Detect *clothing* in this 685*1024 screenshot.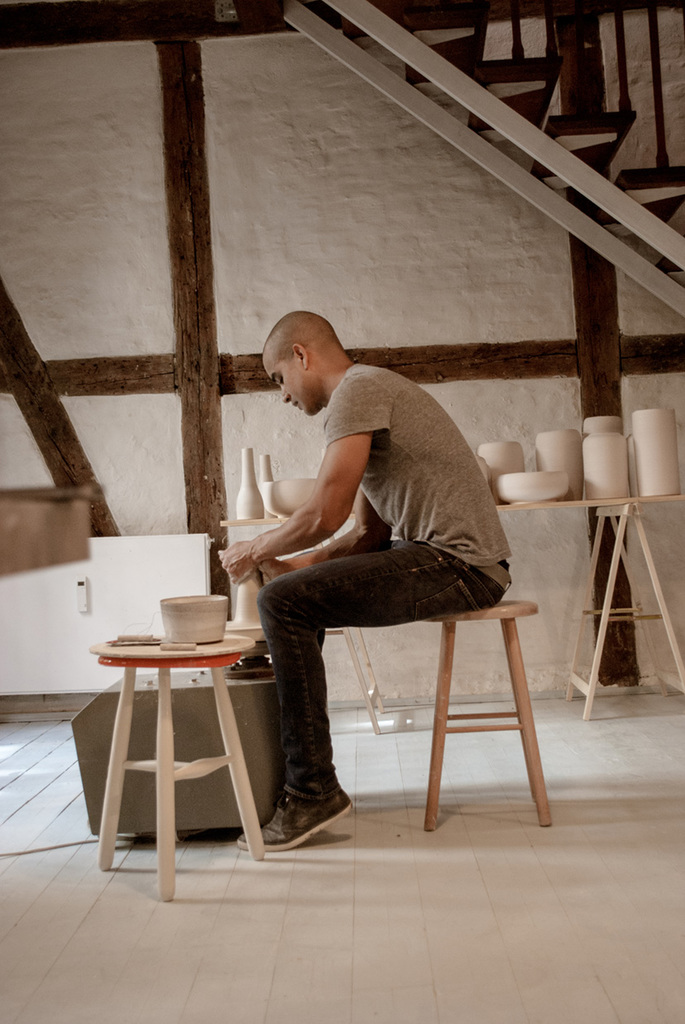
Detection: select_region(219, 310, 519, 766).
